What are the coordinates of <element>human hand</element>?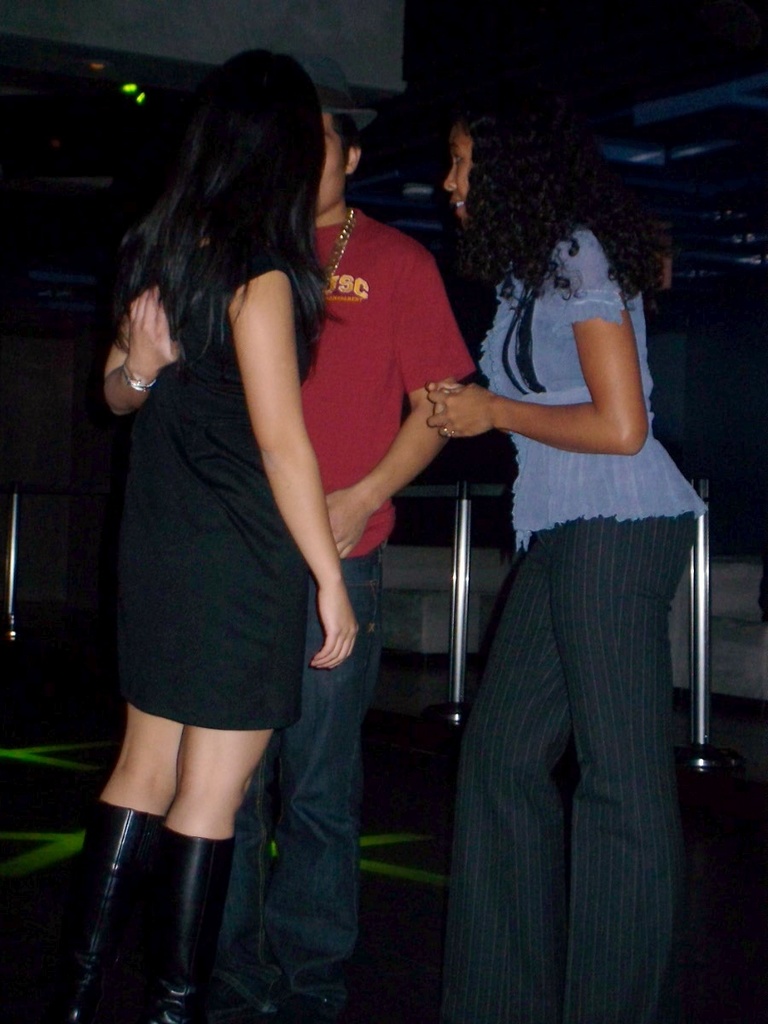
x1=325 y1=486 x2=369 y2=561.
